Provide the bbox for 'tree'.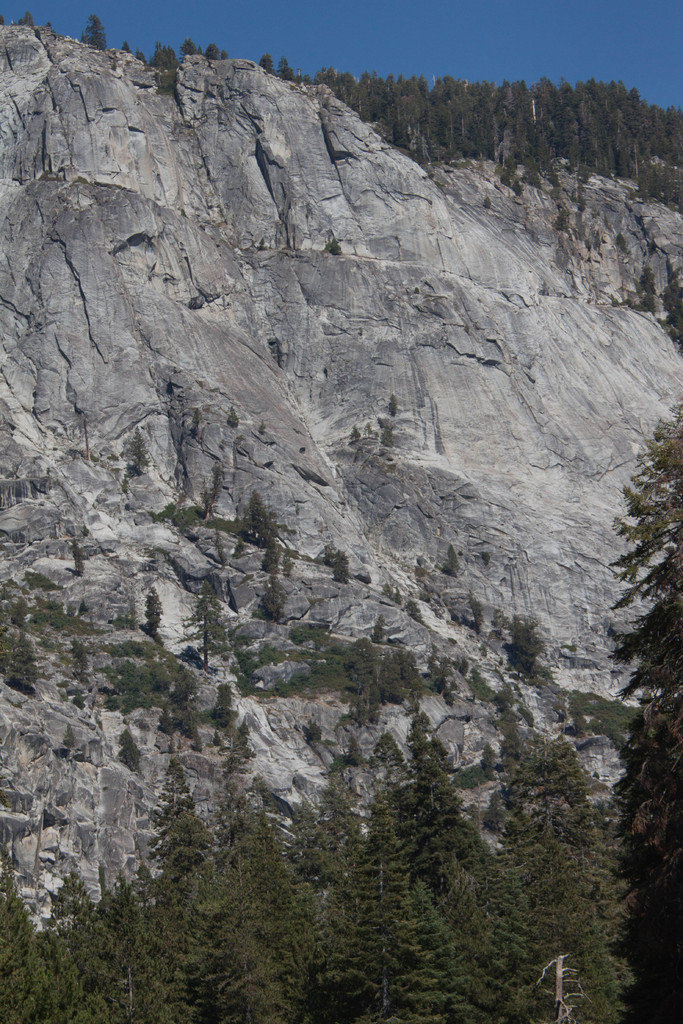
151 38 176 88.
